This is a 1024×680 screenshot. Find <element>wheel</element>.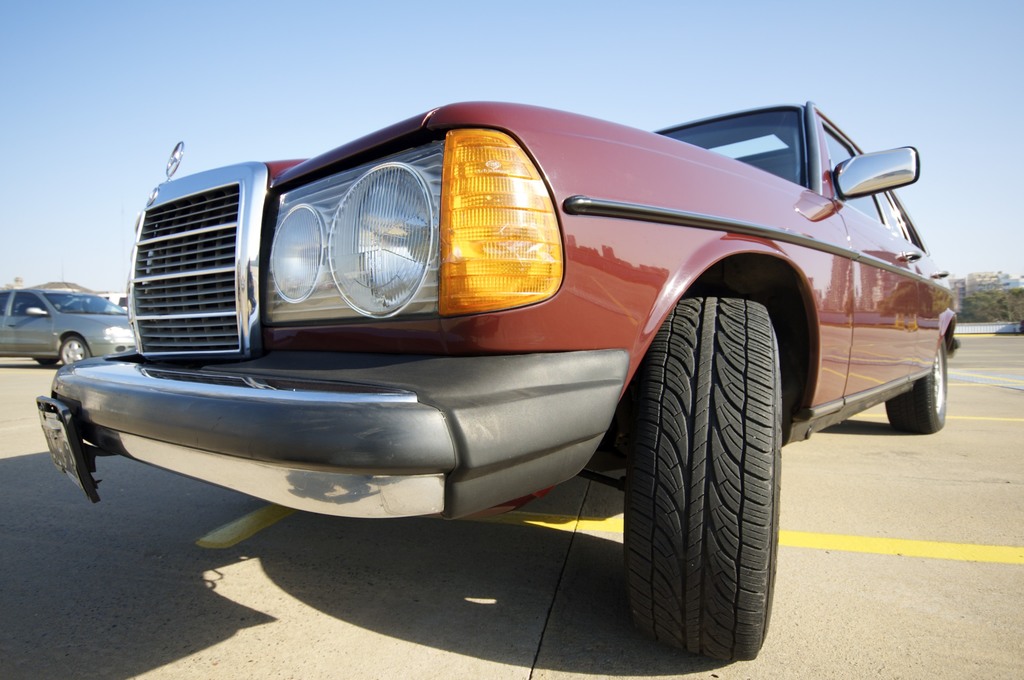
Bounding box: 58 333 85 367.
